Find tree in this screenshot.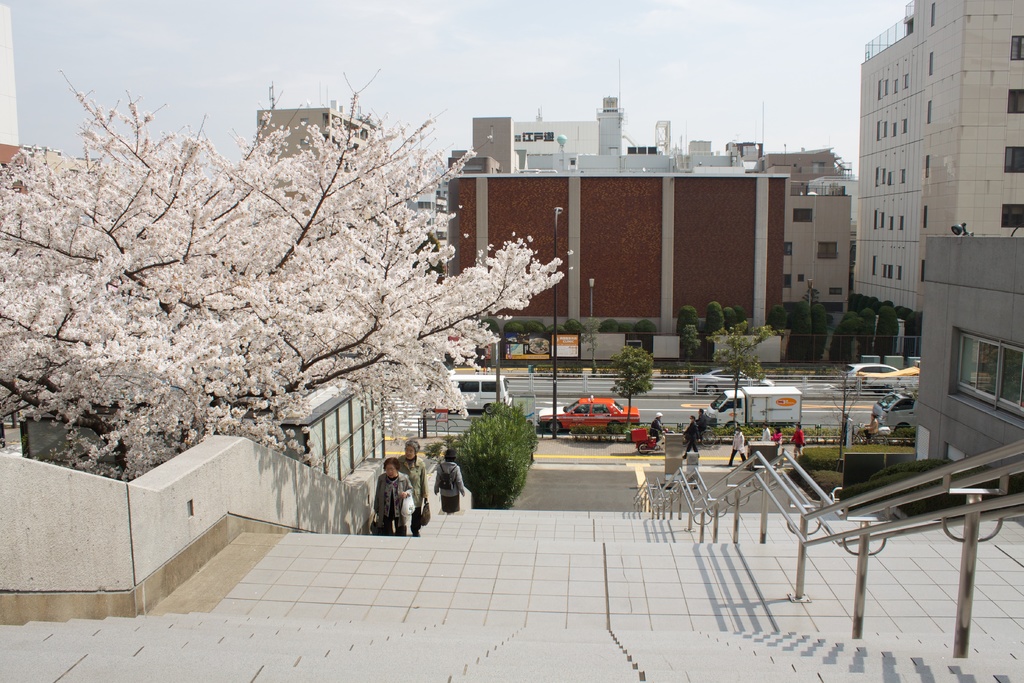
The bounding box for tree is box=[616, 345, 662, 416].
